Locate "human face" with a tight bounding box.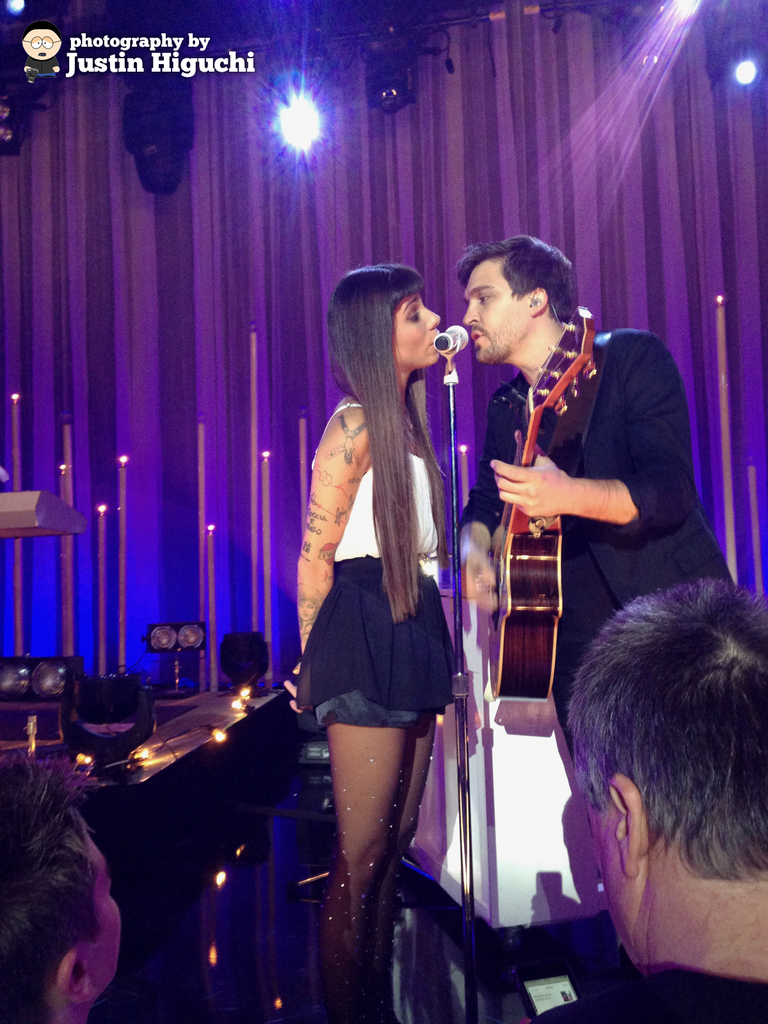
bbox=[83, 844, 125, 993].
